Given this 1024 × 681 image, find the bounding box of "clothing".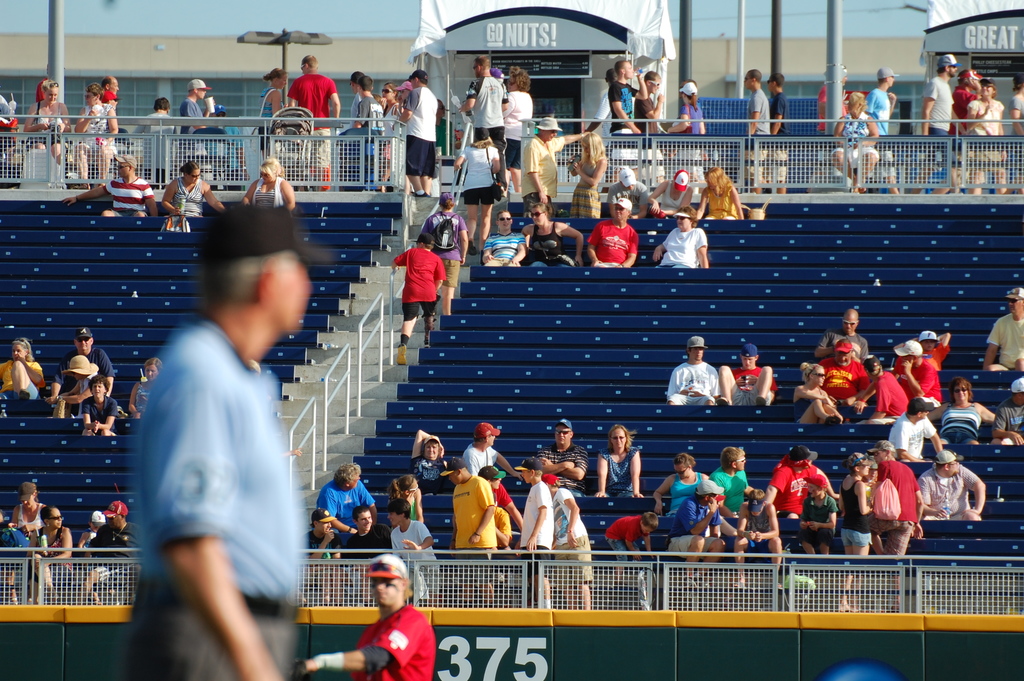
<bbox>1007, 95, 1023, 174</bbox>.
